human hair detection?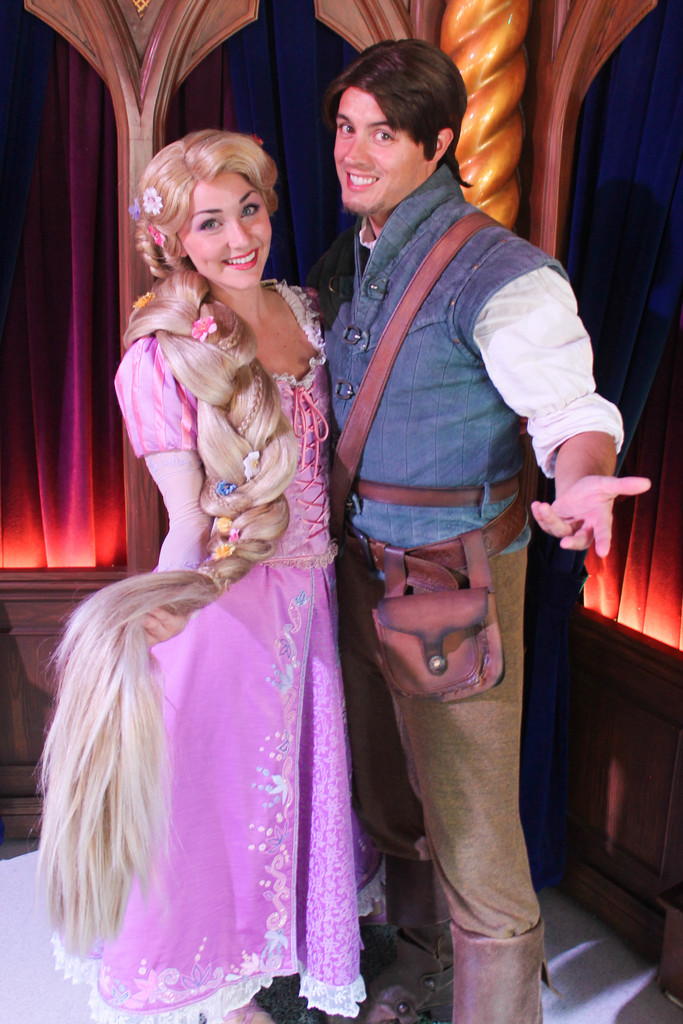
locate(26, 132, 279, 966)
